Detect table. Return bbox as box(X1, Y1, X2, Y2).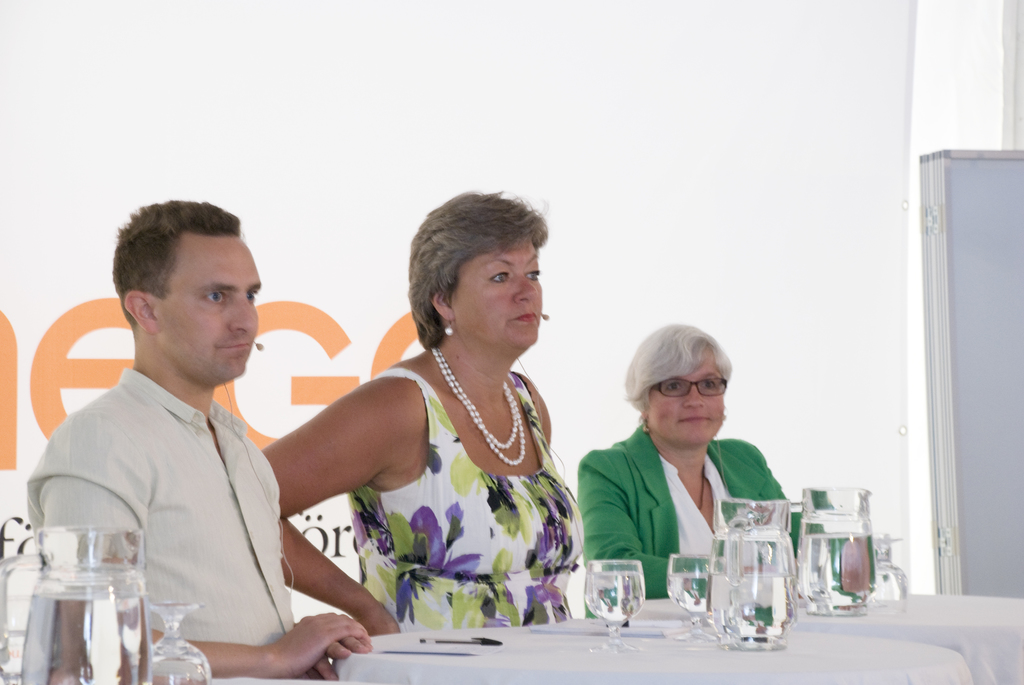
box(633, 592, 1023, 684).
